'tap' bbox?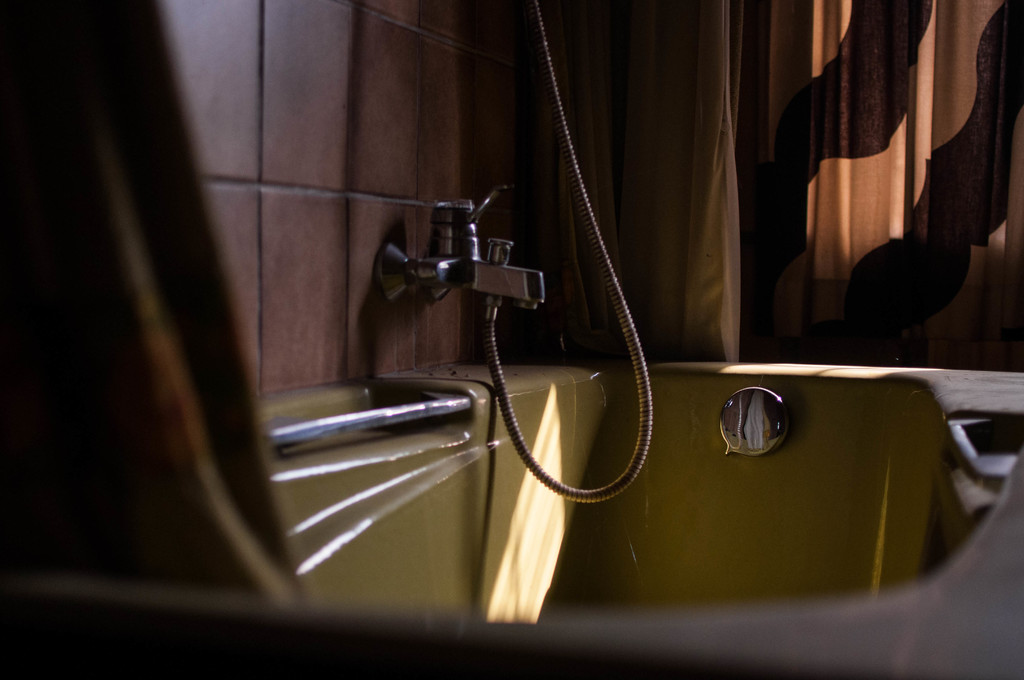
{"x1": 371, "y1": 206, "x2": 566, "y2": 367}
